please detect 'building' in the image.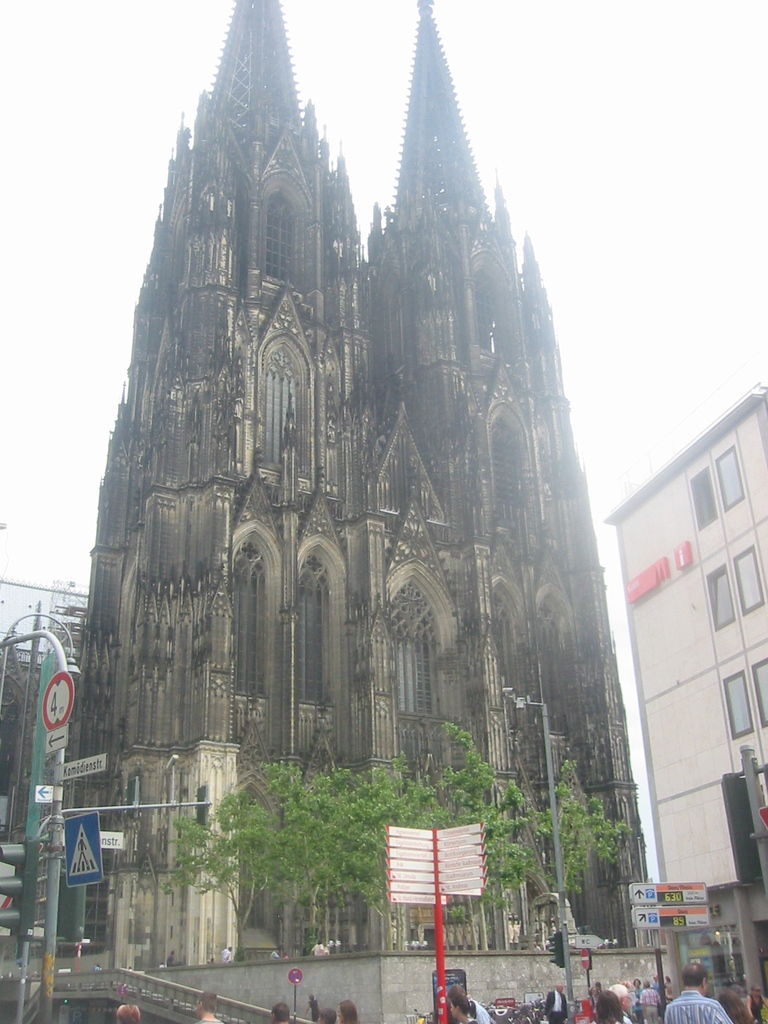
box=[60, 0, 648, 973].
